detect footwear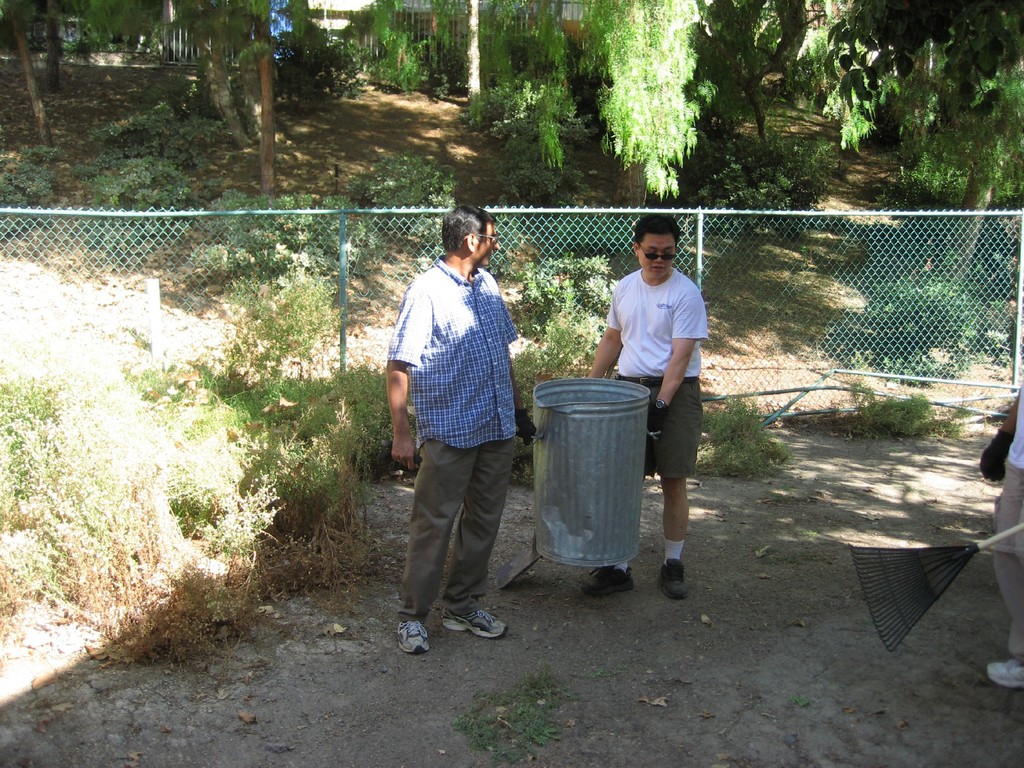
<region>396, 617, 433, 658</region>
